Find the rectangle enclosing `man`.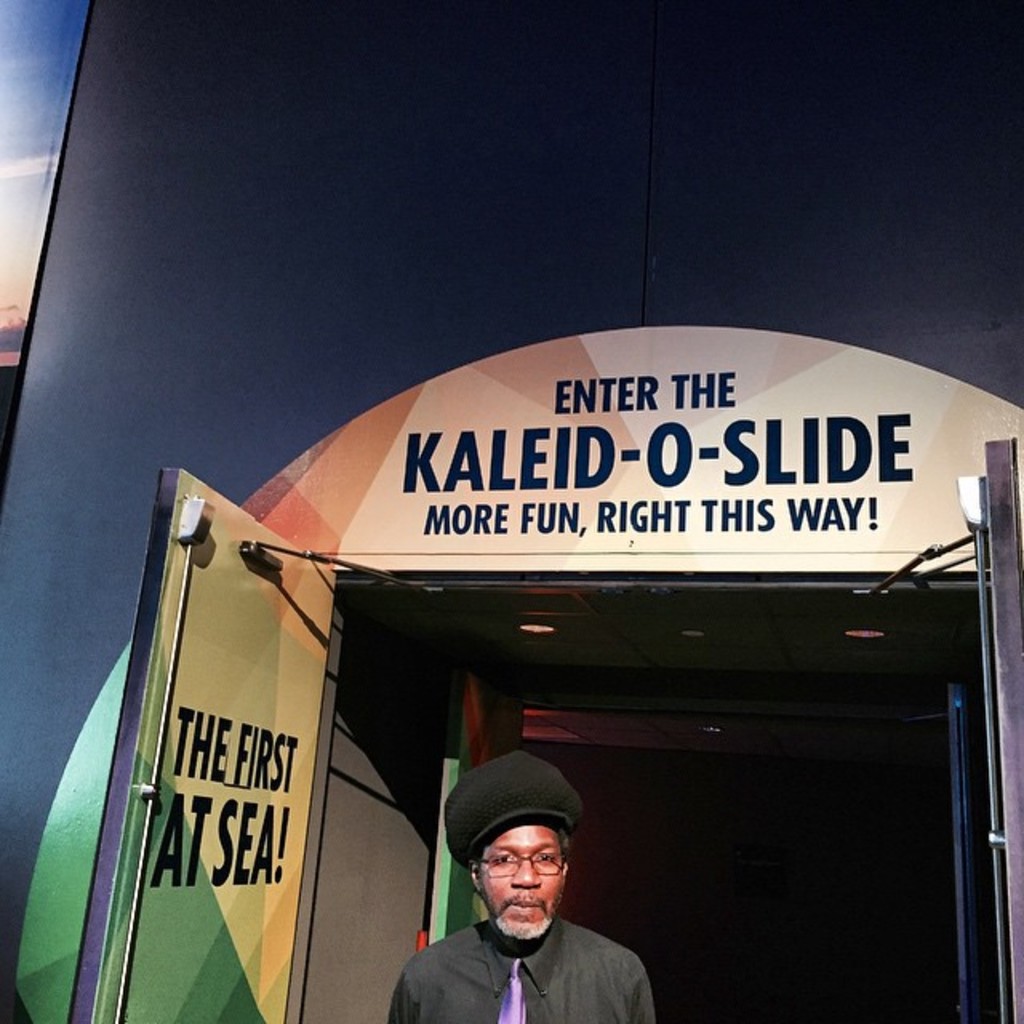
bbox=(398, 779, 661, 1023).
